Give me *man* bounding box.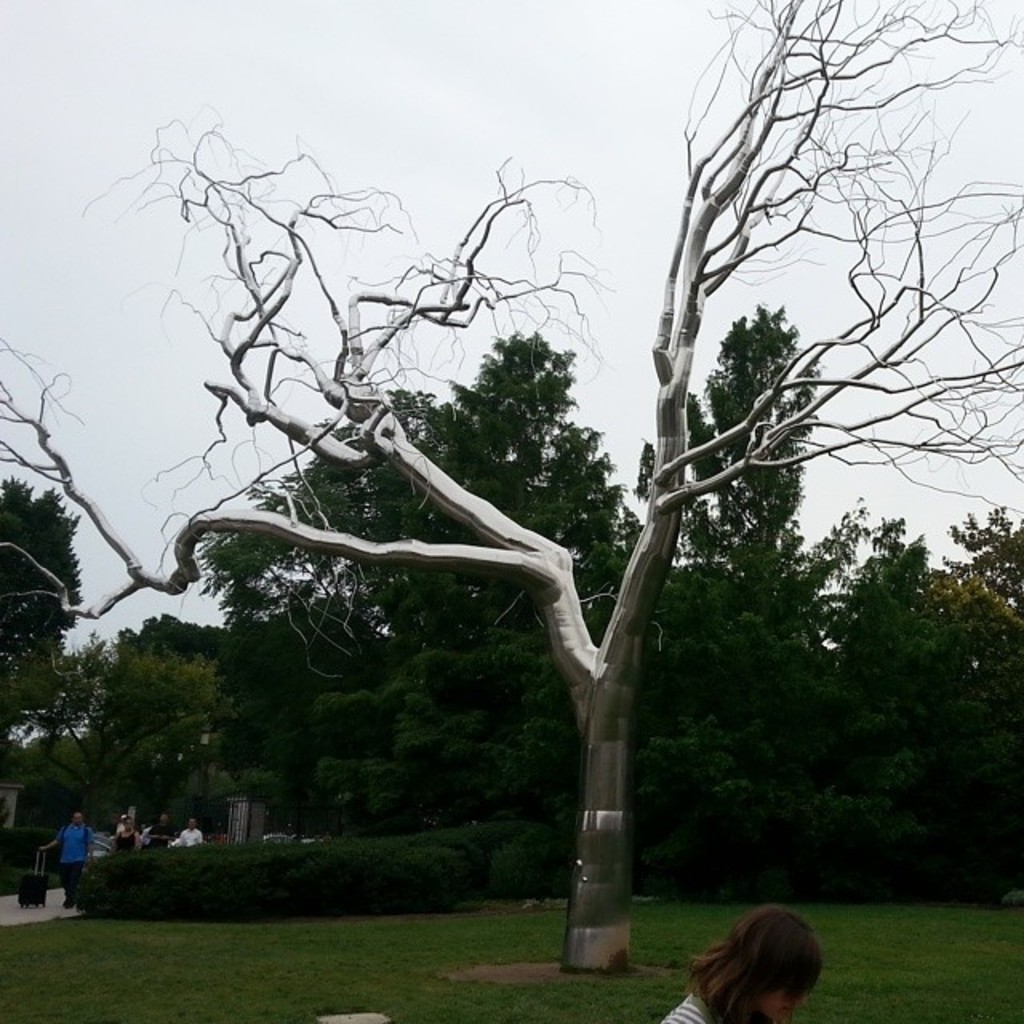
BBox(688, 902, 843, 1005).
